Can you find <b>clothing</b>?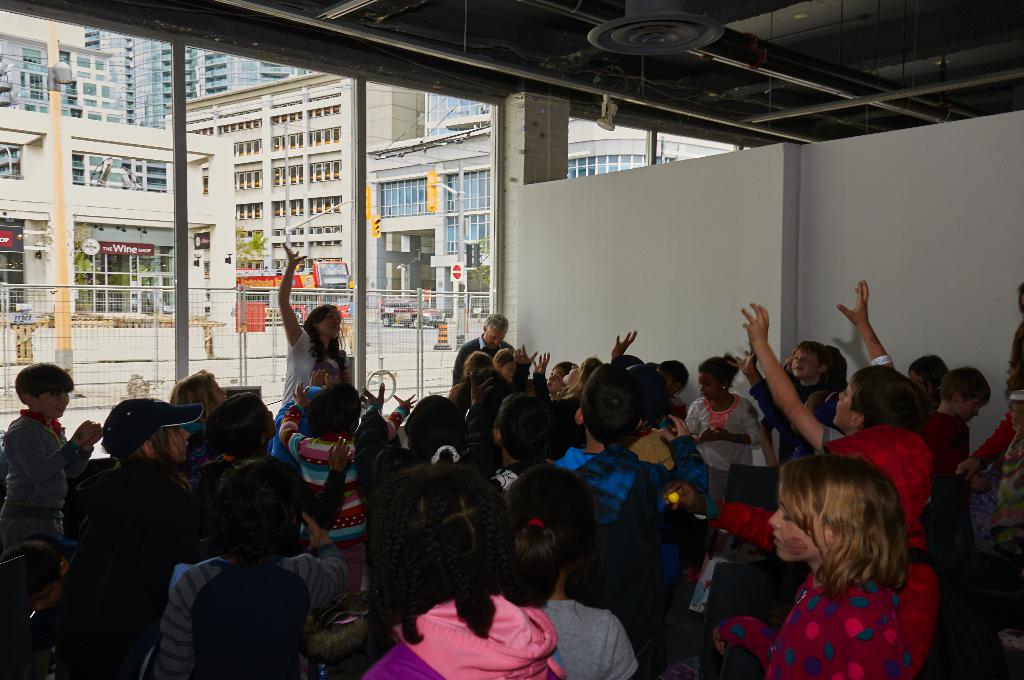
Yes, bounding box: l=540, t=595, r=639, b=679.
